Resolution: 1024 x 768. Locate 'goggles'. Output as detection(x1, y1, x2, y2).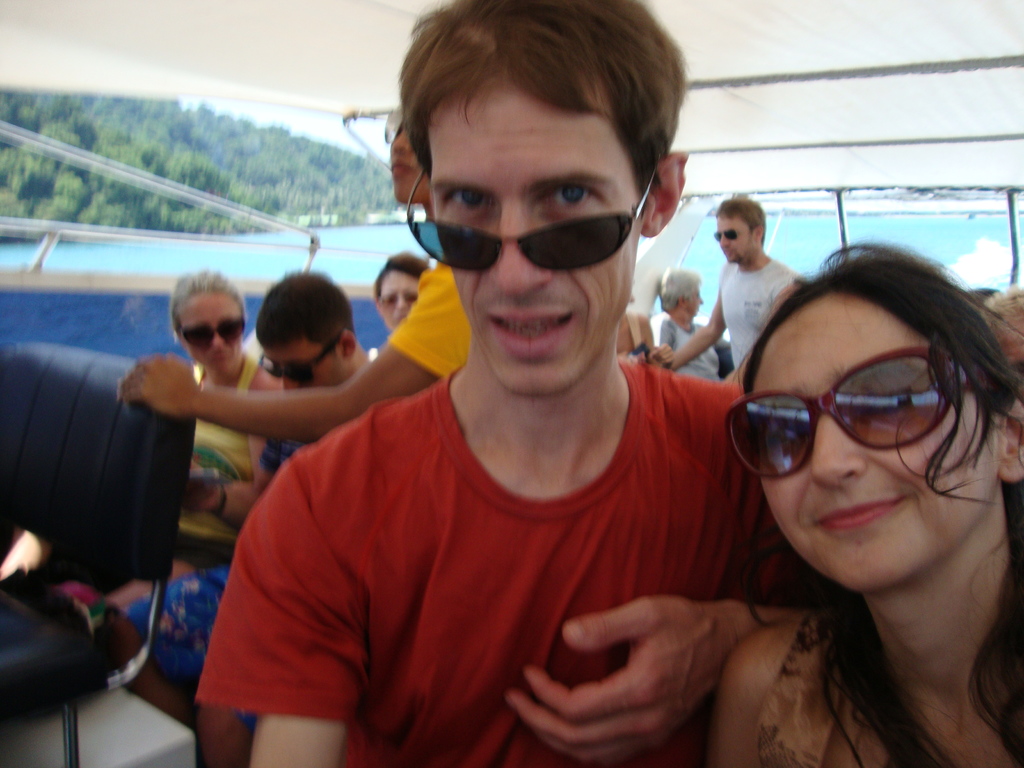
detection(710, 225, 751, 242).
